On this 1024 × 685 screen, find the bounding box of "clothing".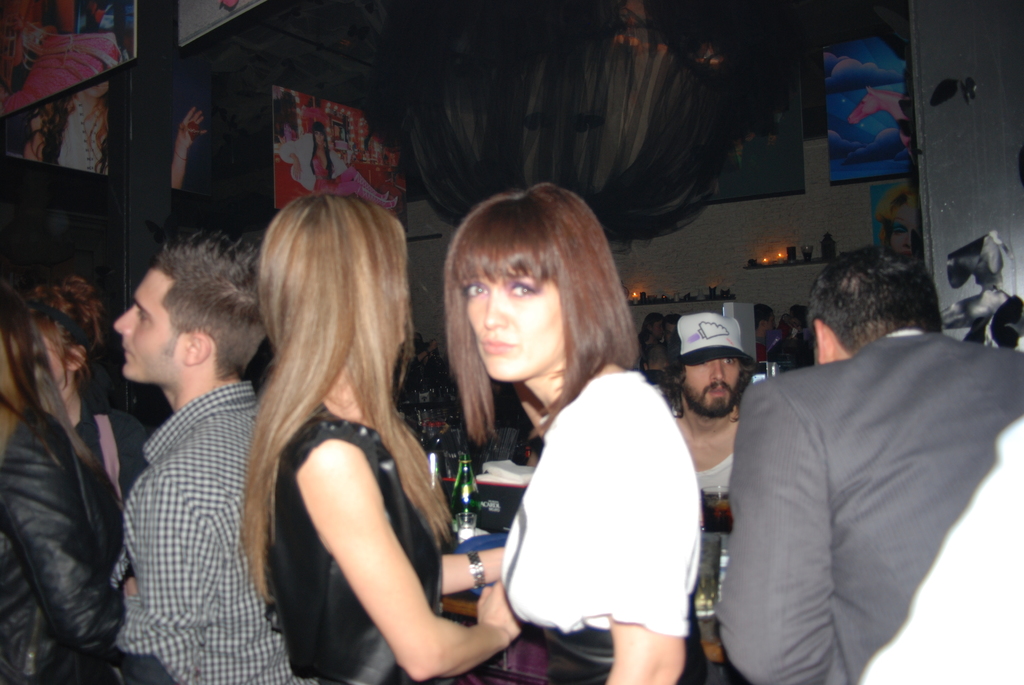
Bounding box: left=284, top=458, right=451, bottom=681.
